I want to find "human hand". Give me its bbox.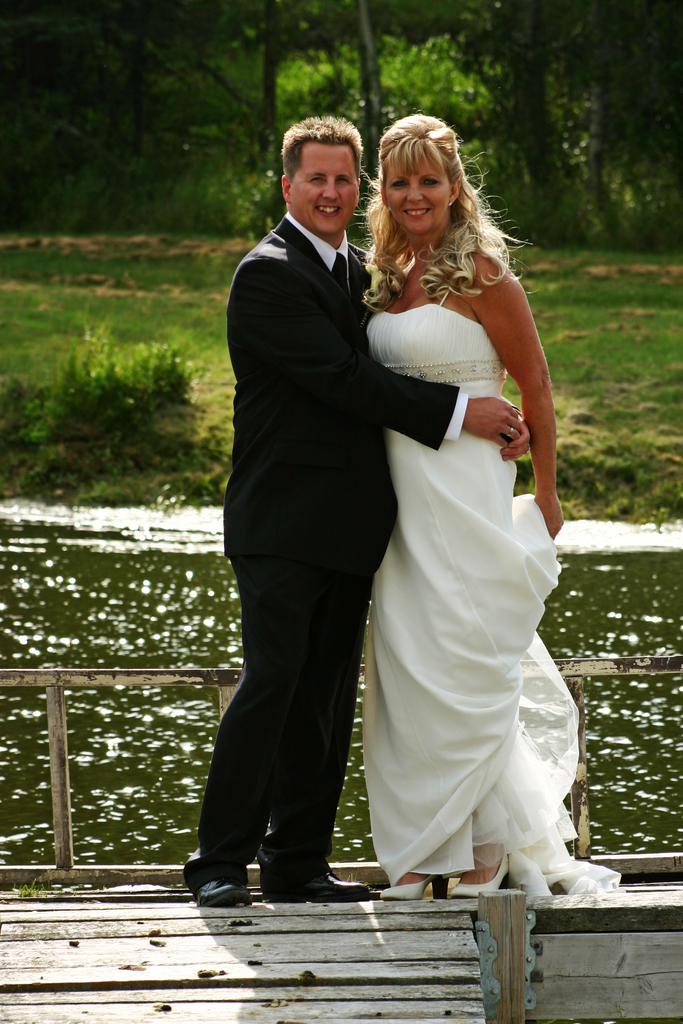
(x1=533, y1=489, x2=566, y2=543).
